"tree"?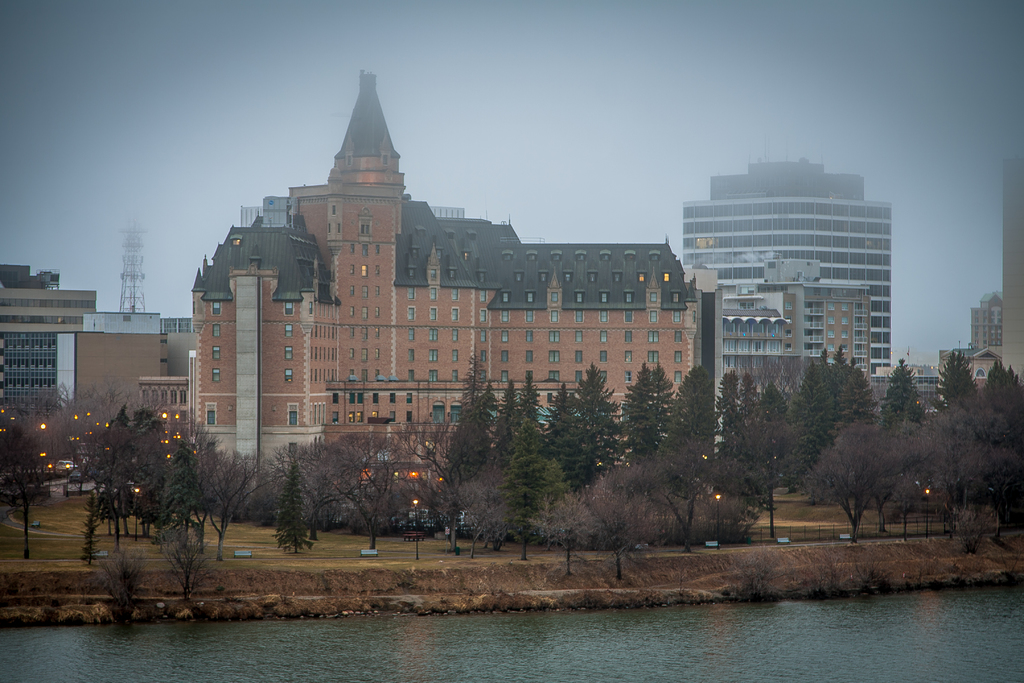
620,432,757,559
